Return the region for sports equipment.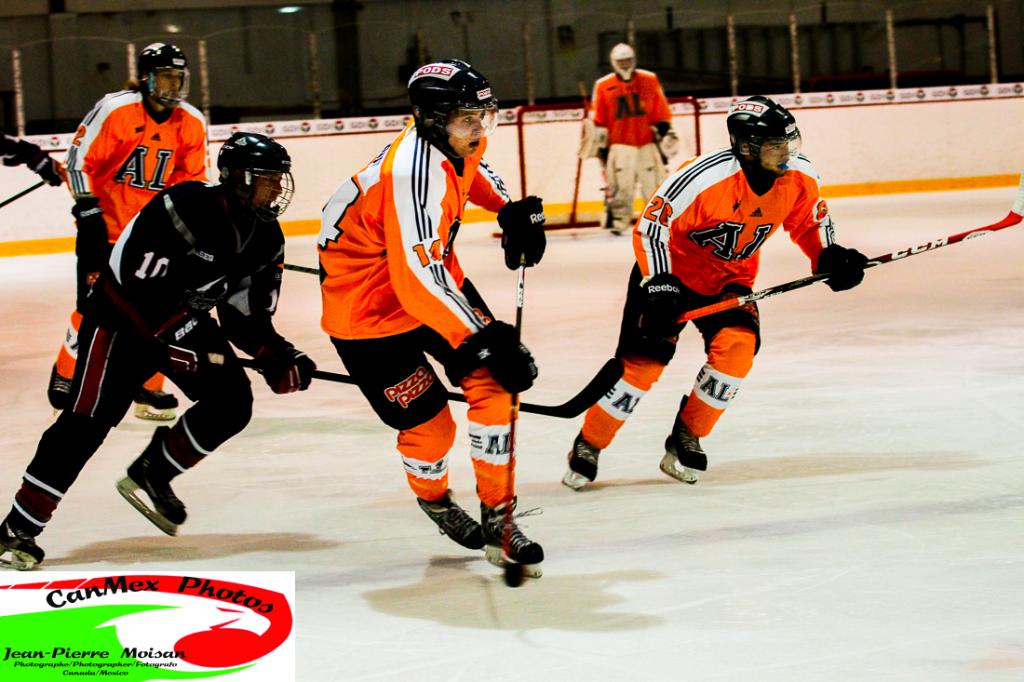
rect(504, 250, 530, 547).
